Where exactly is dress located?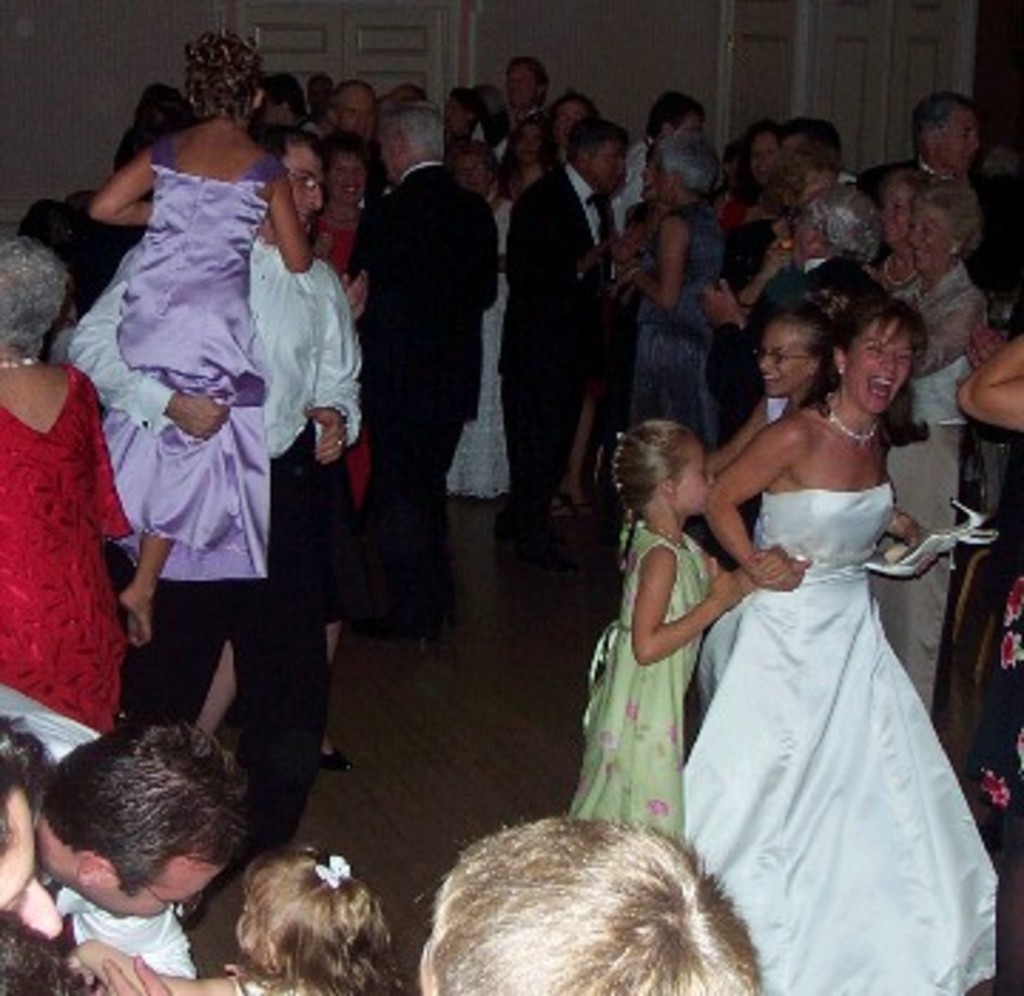
Its bounding box is rect(629, 194, 722, 452).
